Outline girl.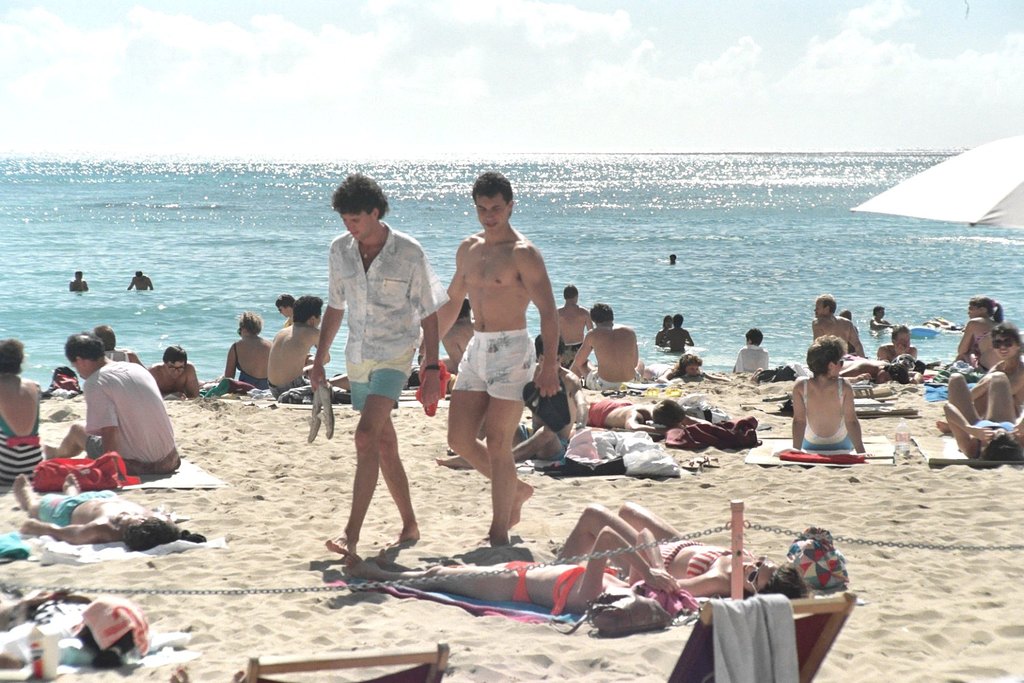
Outline: left=341, top=520, right=697, bottom=623.
